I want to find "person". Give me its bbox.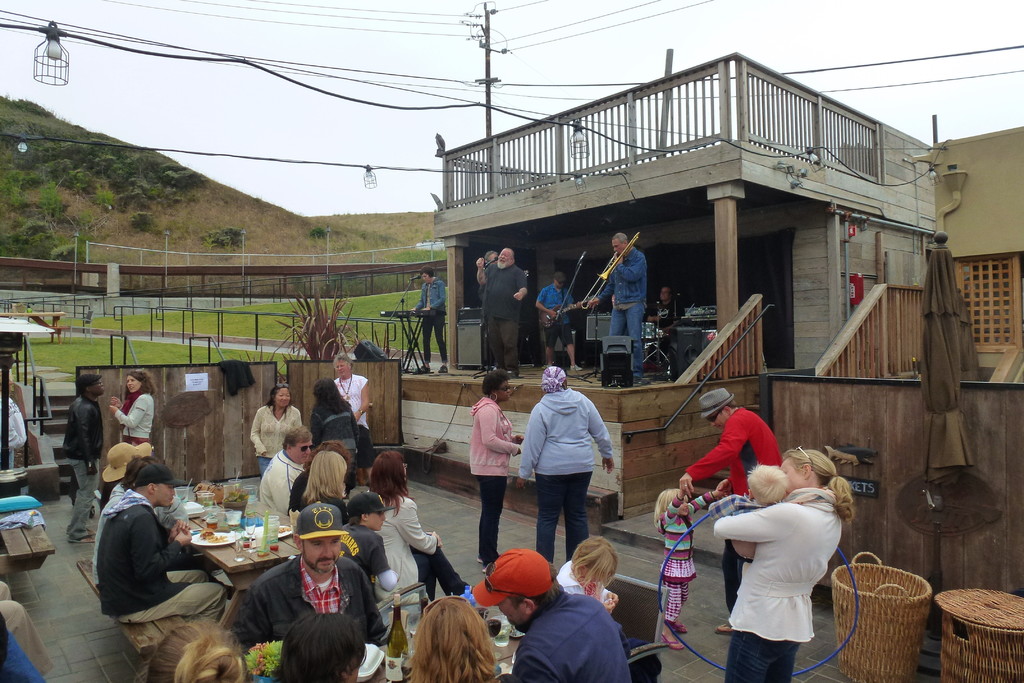
bbox=(561, 531, 666, 682).
